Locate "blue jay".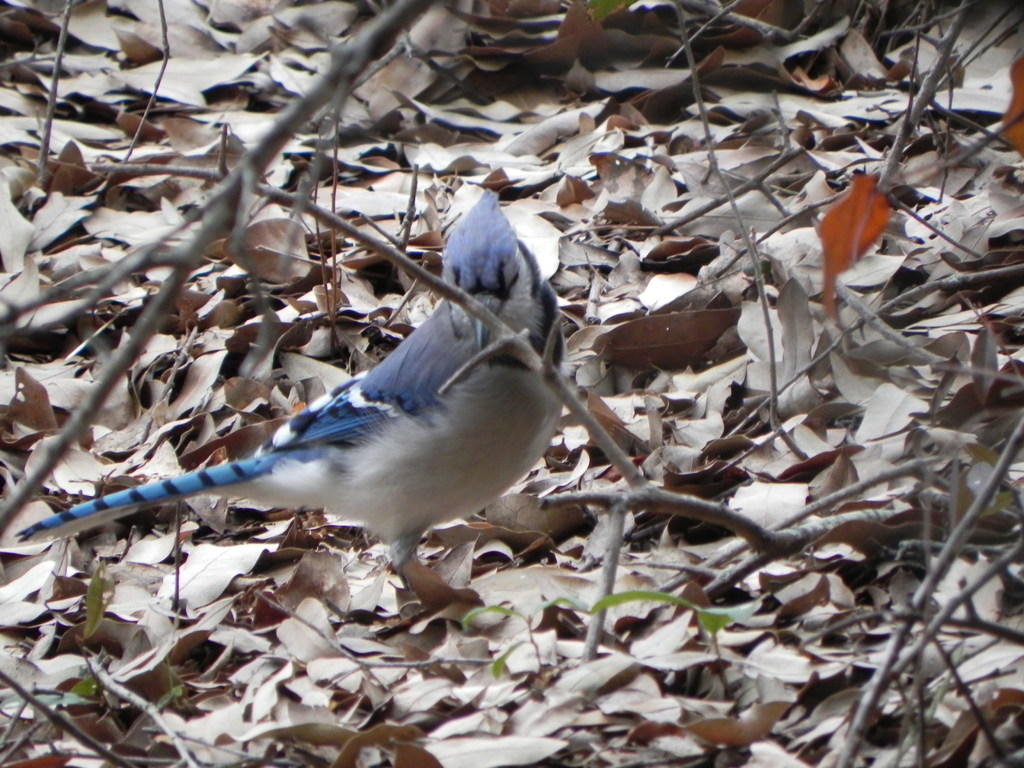
Bounding box: BBox(12, 188, 565, 593).
